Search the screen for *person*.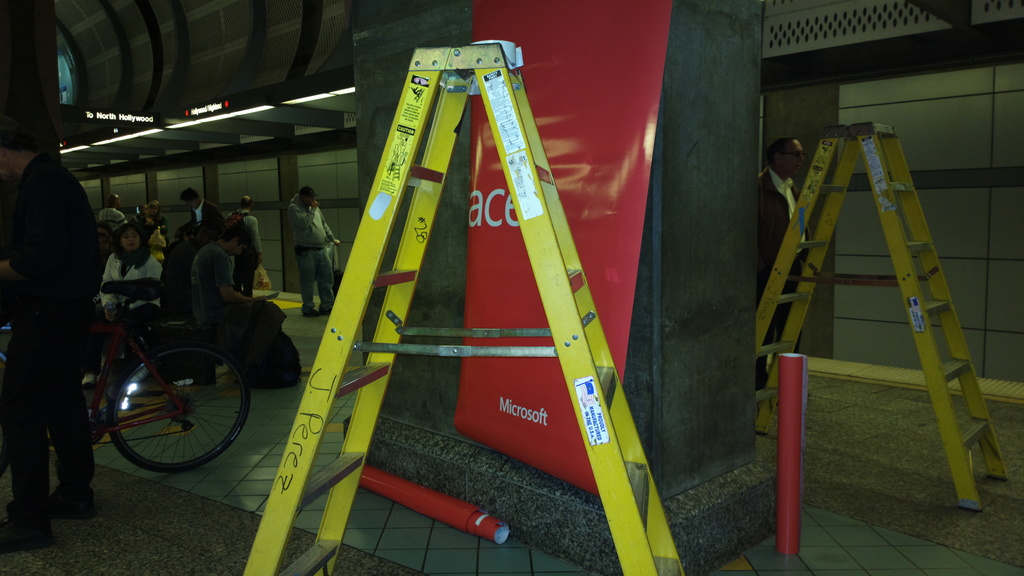
Found at <box>183,180,216,247</box>.
